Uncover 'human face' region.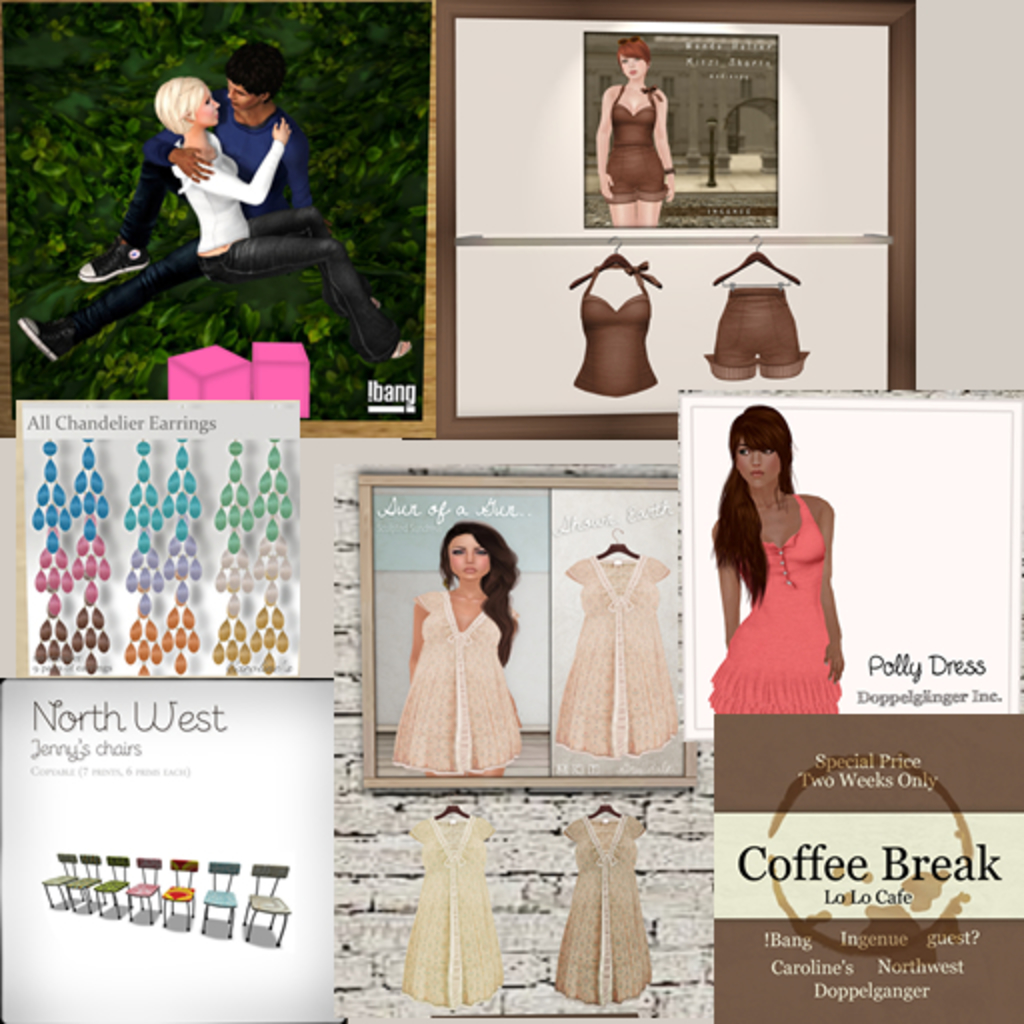
Uncovered: [448, 528, 492, 584].
